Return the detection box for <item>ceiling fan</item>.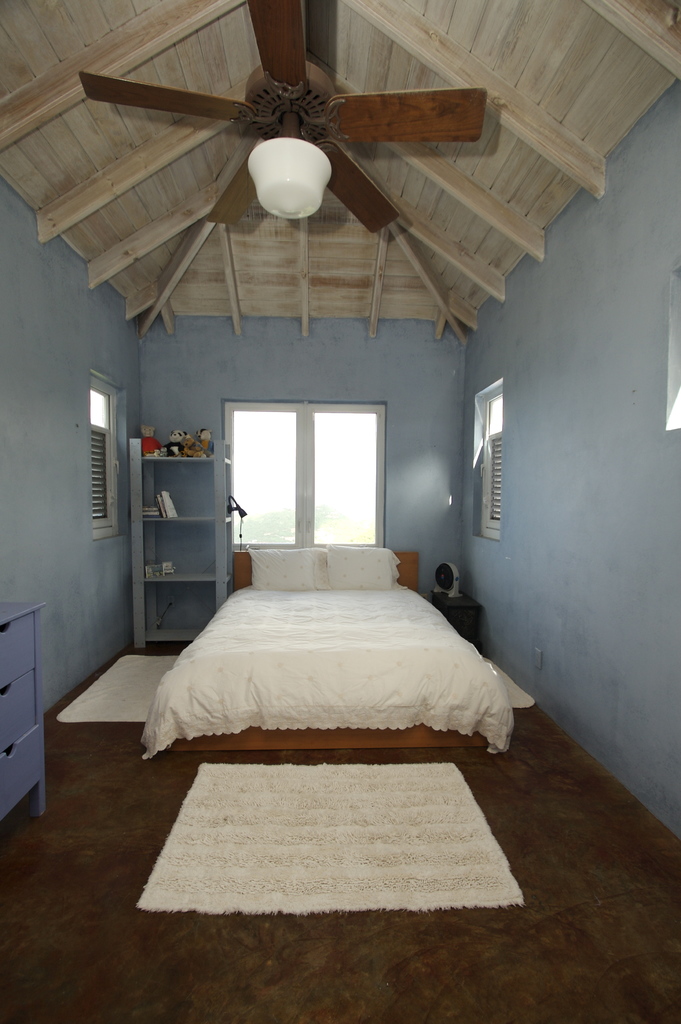
[77,0,483,236].
